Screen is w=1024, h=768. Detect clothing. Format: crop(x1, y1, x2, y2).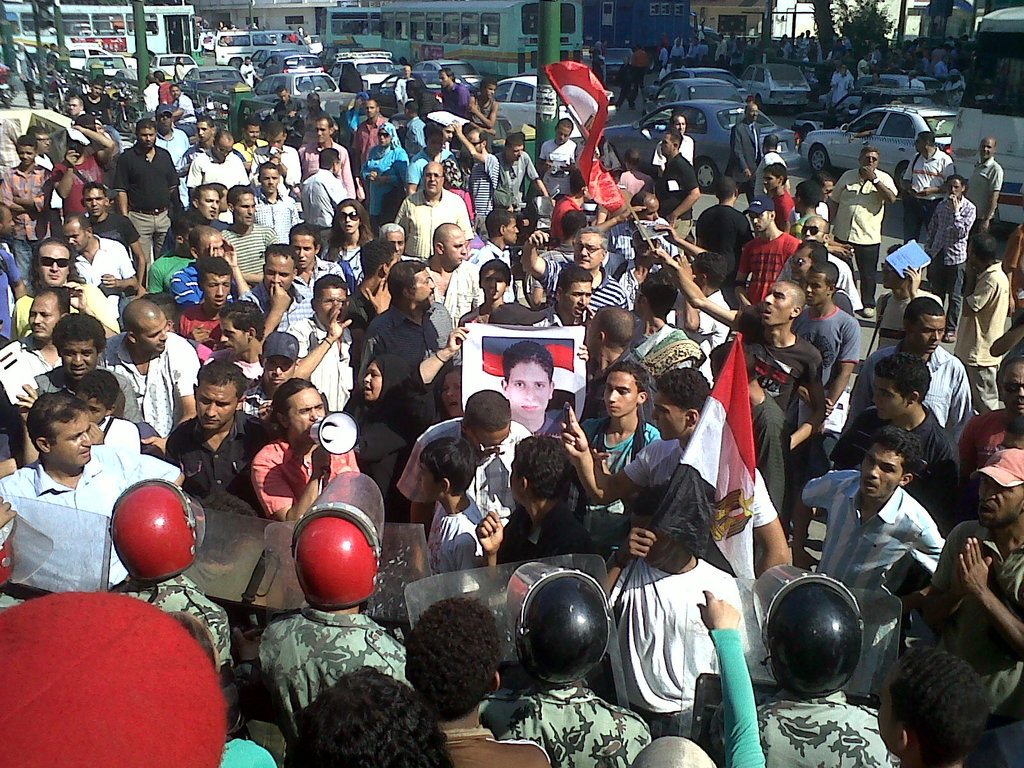
crop(0, 447, 182, 595).
